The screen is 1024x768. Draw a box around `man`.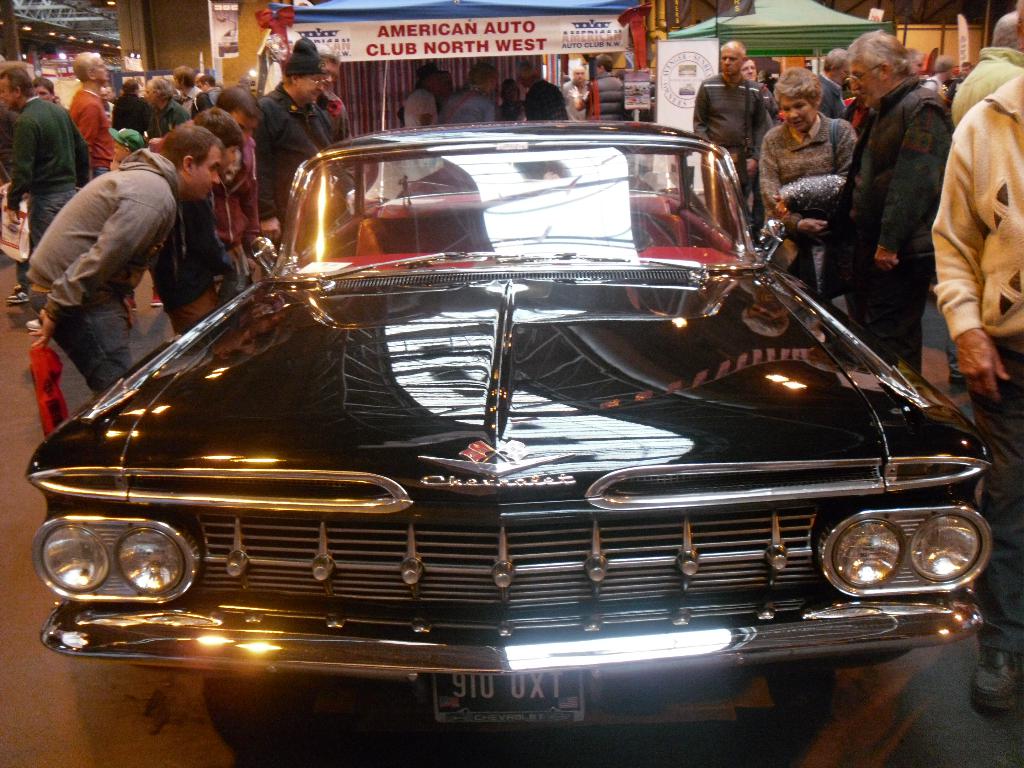
<bbox>39, 118, 201, 371</bbox>.
